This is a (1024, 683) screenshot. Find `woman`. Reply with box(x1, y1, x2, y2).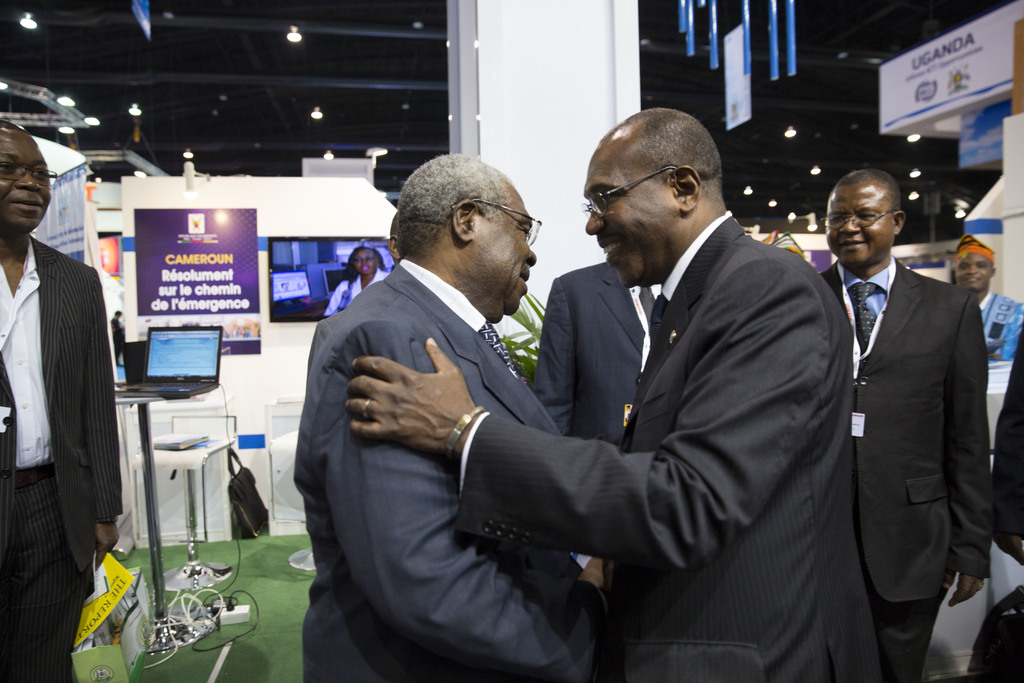
box(323, 246, 387, 315).
